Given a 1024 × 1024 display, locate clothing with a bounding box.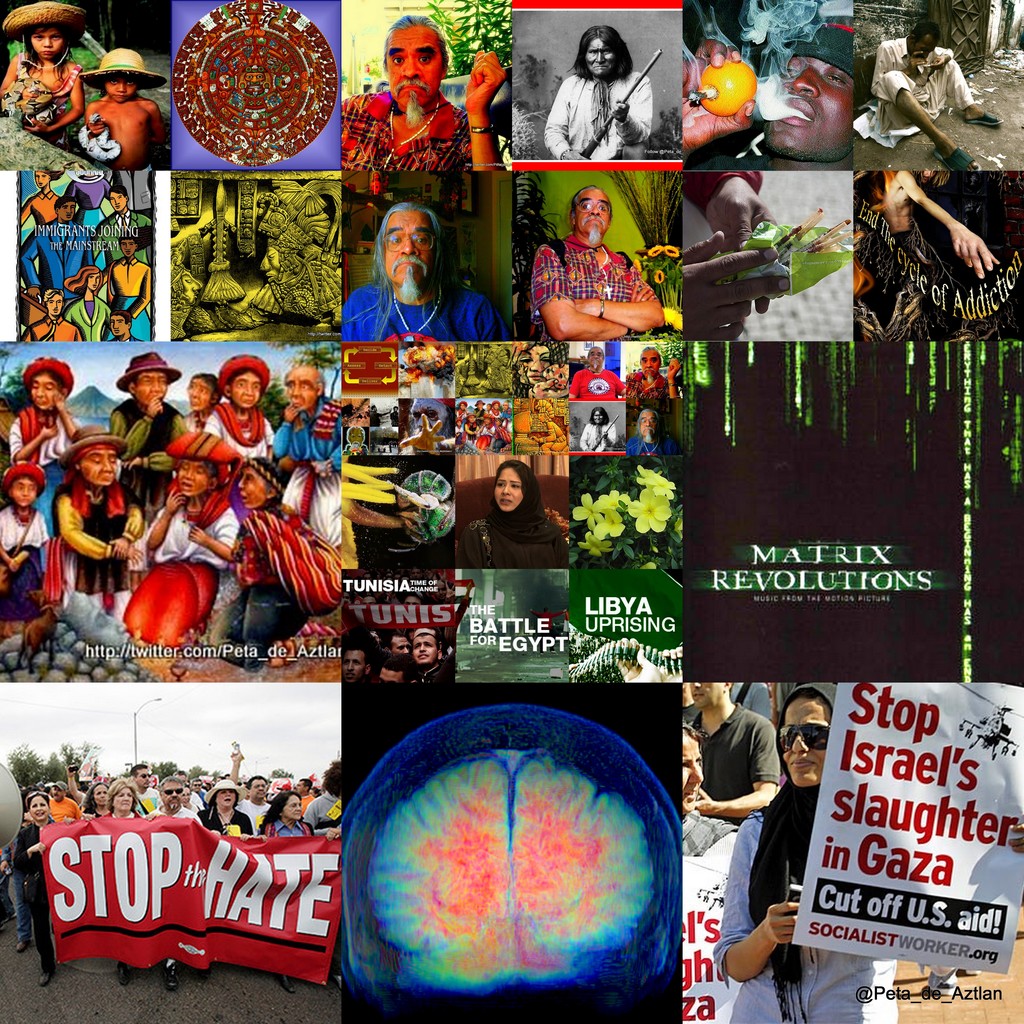
Located: Rect(0, 56, 87, 132).
